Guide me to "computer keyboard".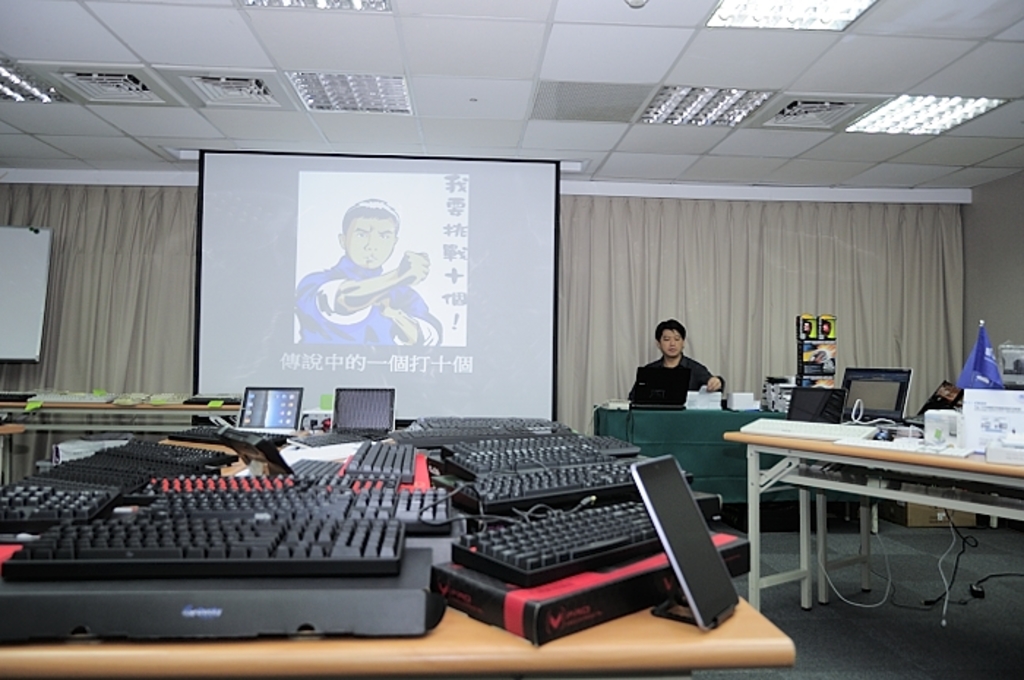
Guidance: {"x1": 737, "y1": 418, "x2": 882, "y2": 442}.
